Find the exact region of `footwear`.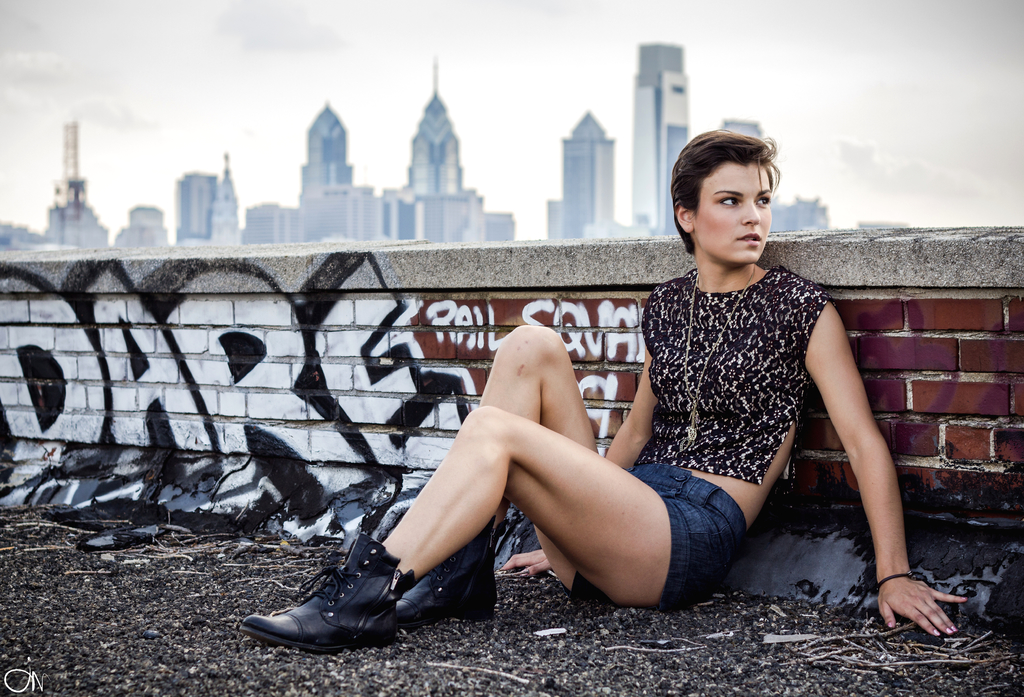
Exact region: [248,535,446,665].
